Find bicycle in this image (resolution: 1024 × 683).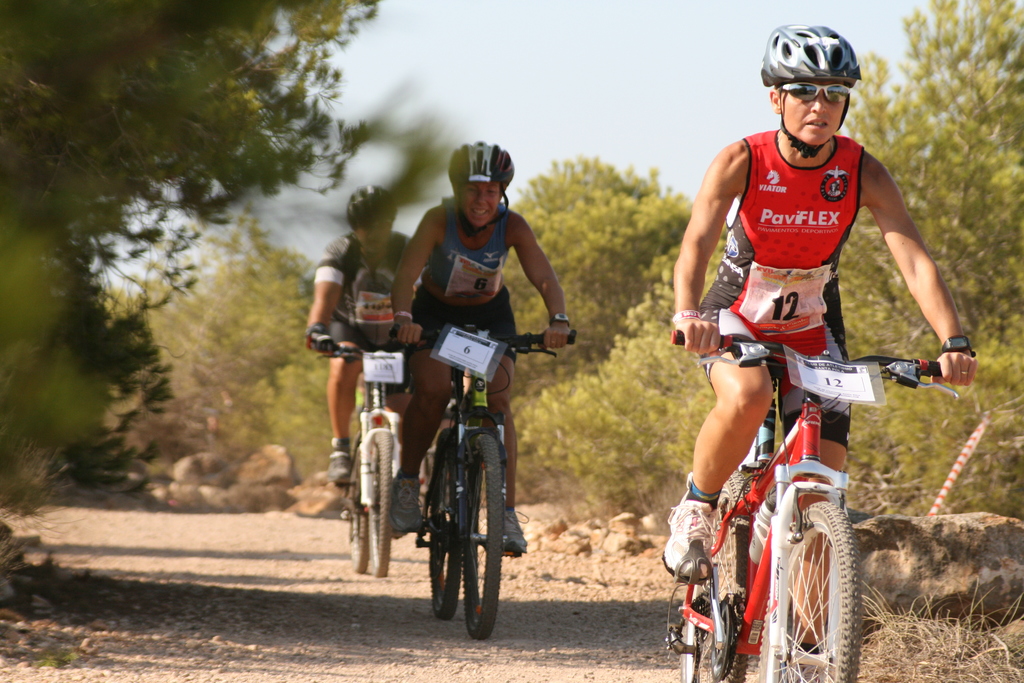
[left=669, top=317, right=899, bottom=677].
